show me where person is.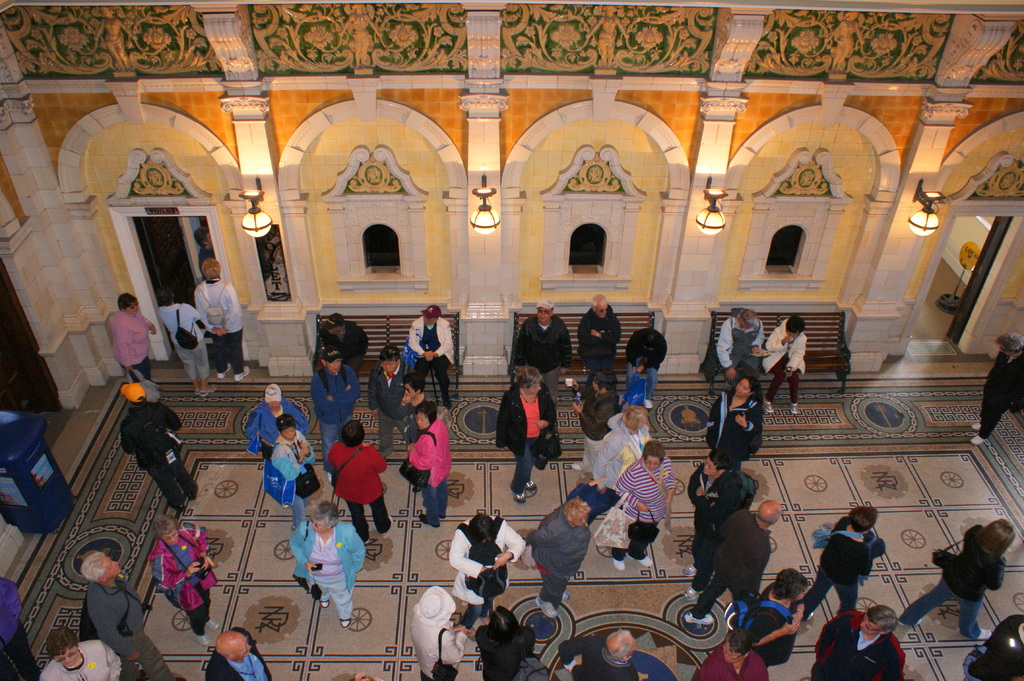
person is at region(803, 504, 886, 627).
